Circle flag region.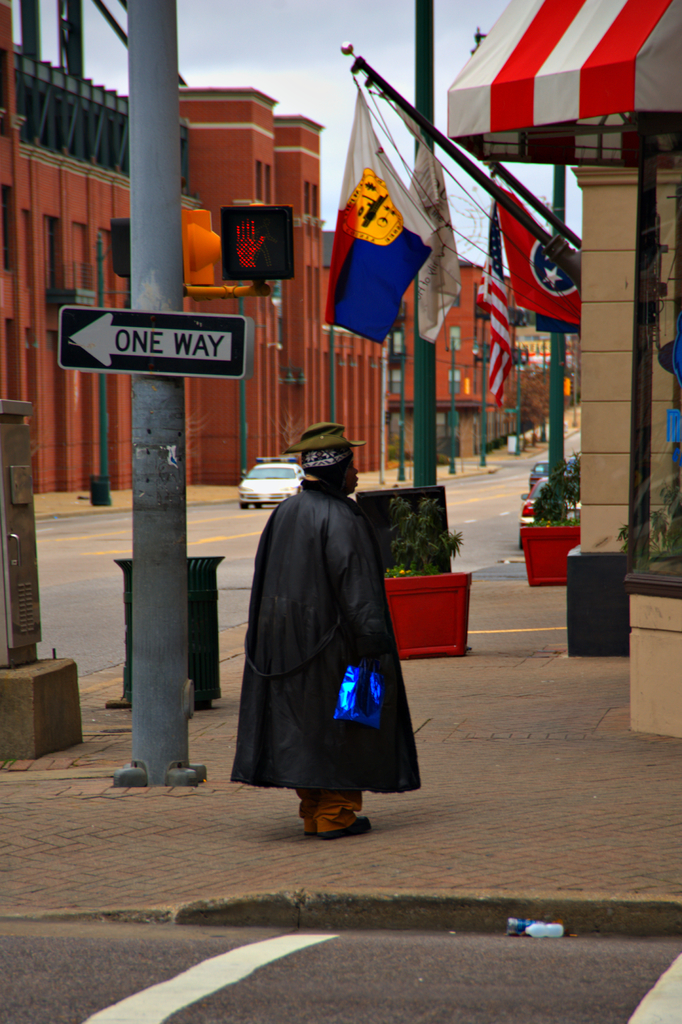
Region: x1=505 y1=190 x2=600 y2=323.
